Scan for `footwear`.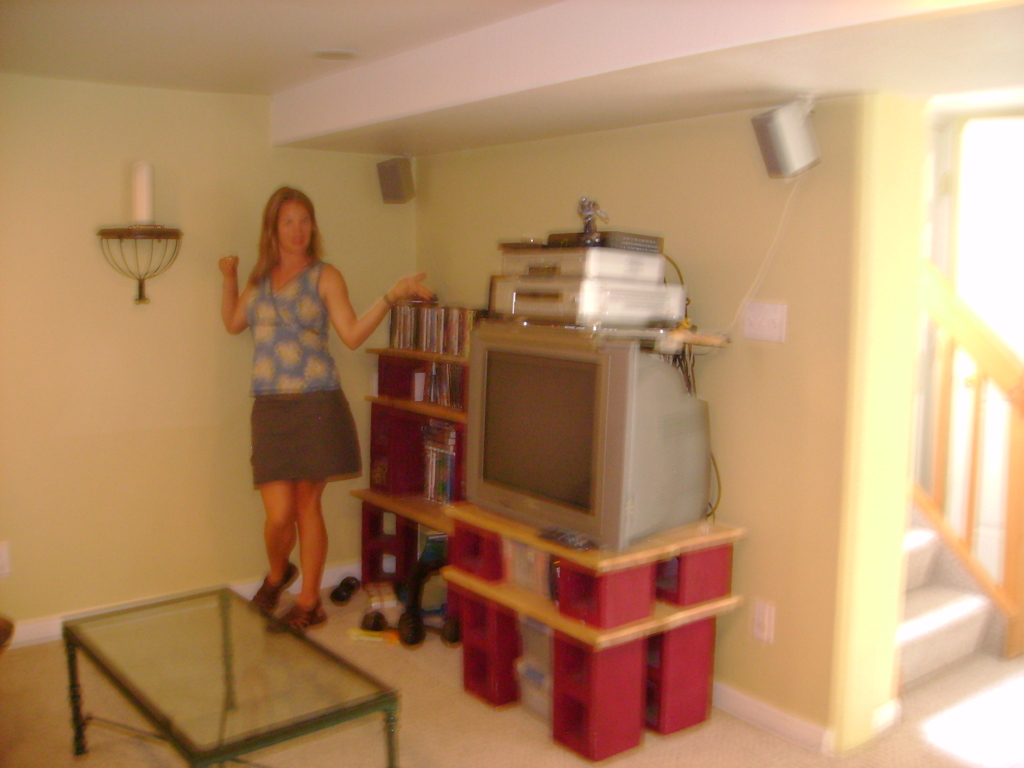
Scan result: <box>265,595,327,634</box>.
